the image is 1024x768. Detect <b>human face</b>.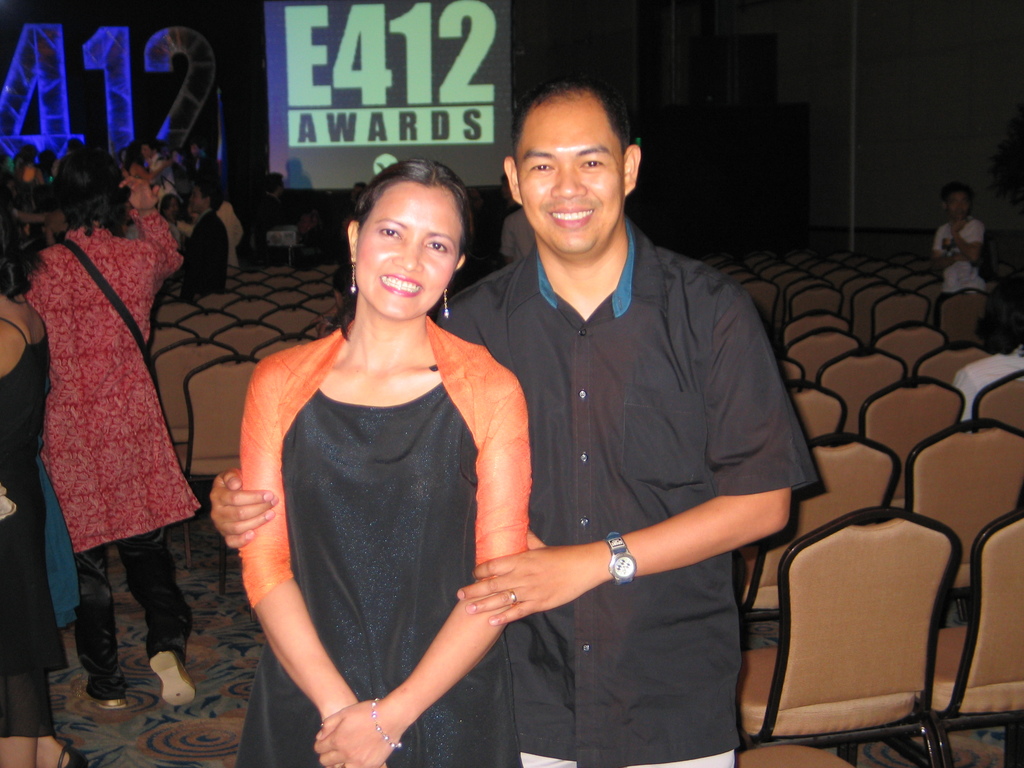
Detection: <region>518, 99, 625, 257</region>.
